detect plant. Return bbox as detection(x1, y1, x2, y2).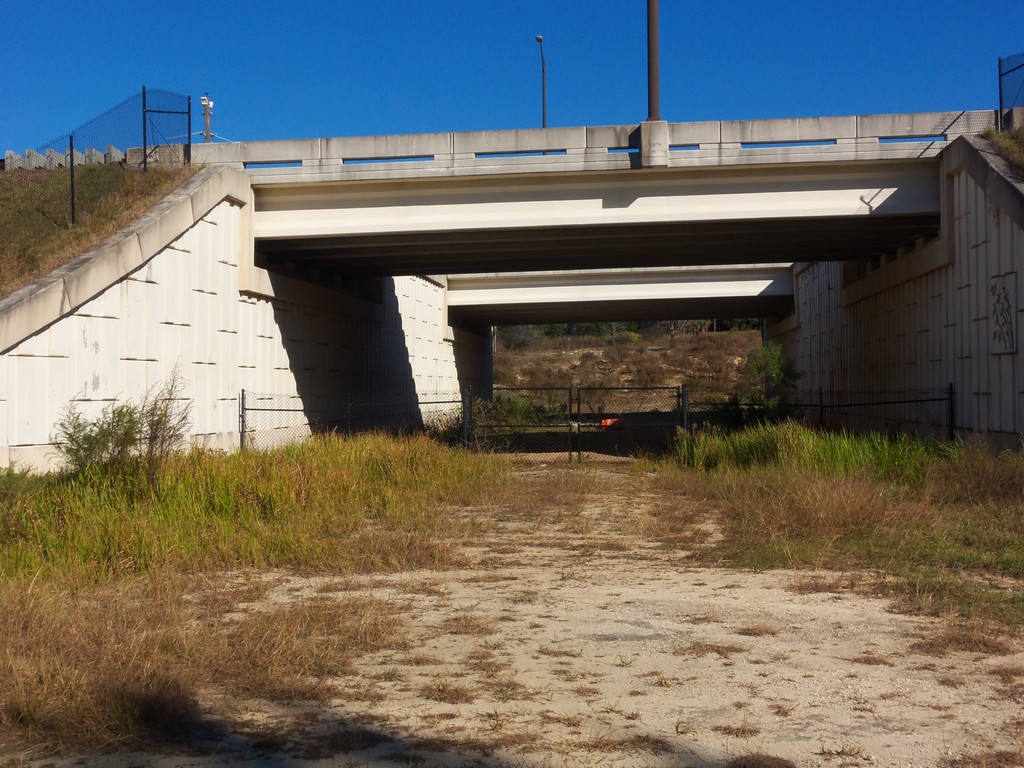
detection(582, 686, 596, 696).
